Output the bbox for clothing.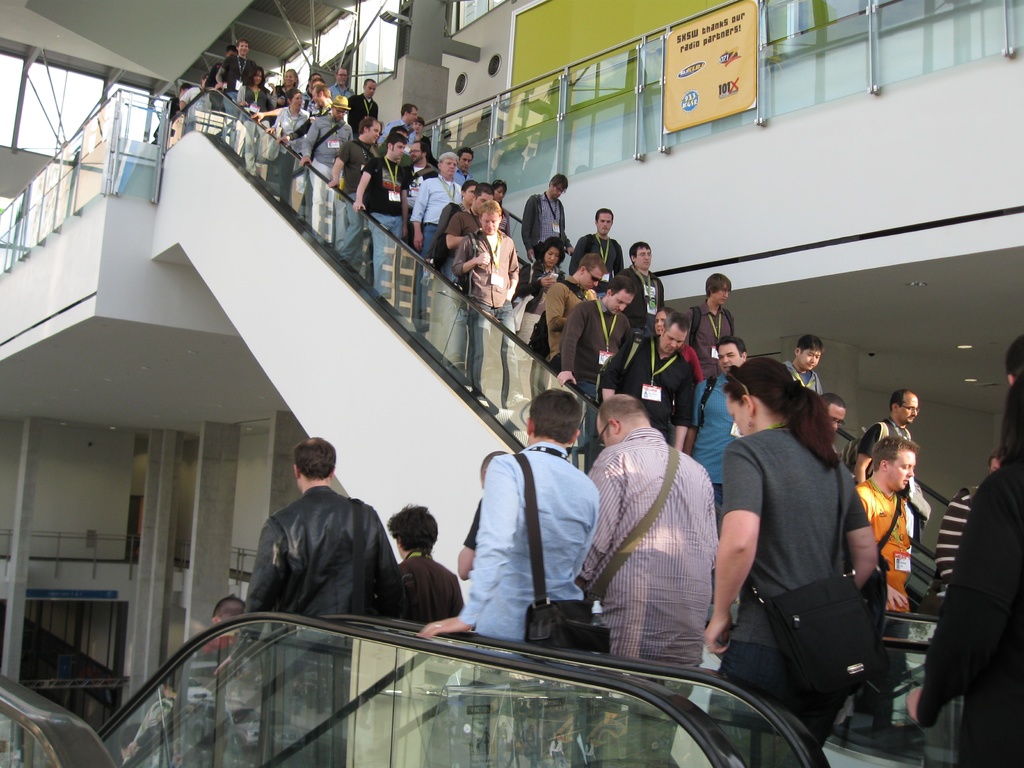
[left=450, top=228, right=525, bottom=403].
